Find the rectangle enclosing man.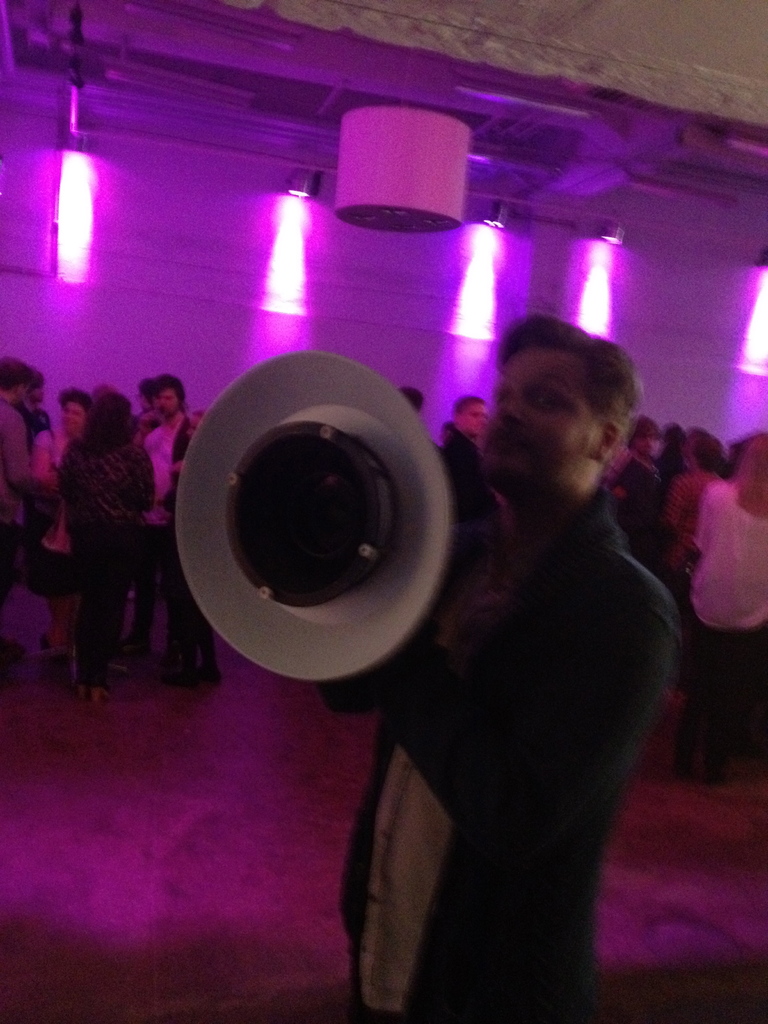
x1=321, y1=282, x2=712, y2=998.
